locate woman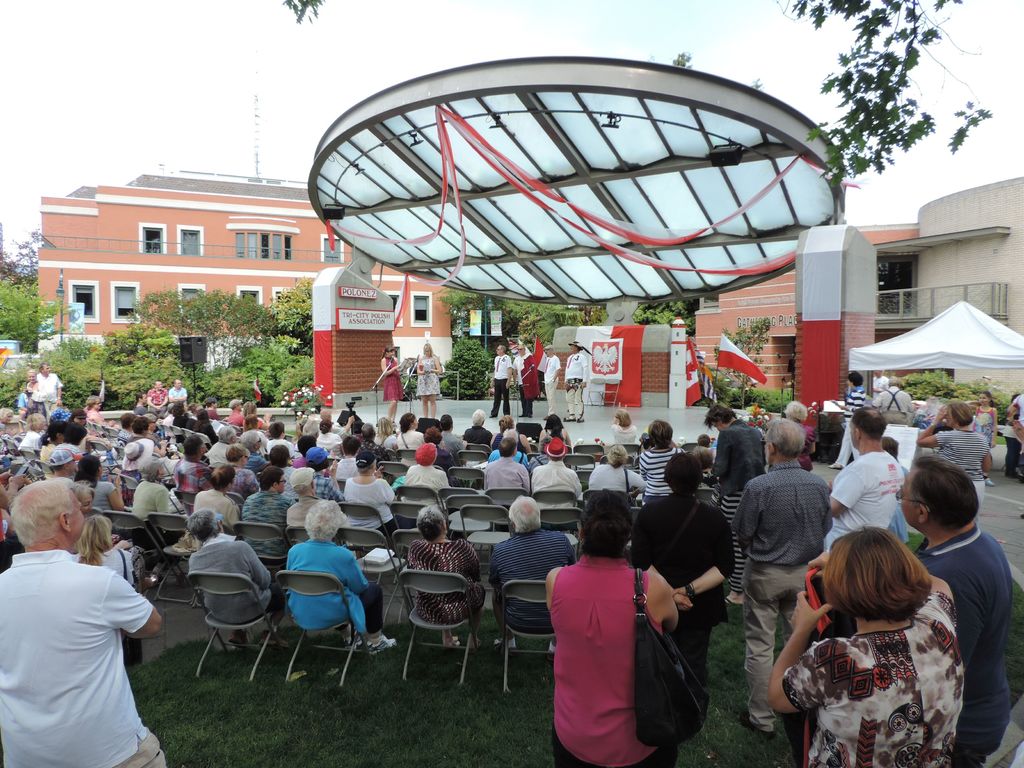
rect(545, 486, 680, 767)
